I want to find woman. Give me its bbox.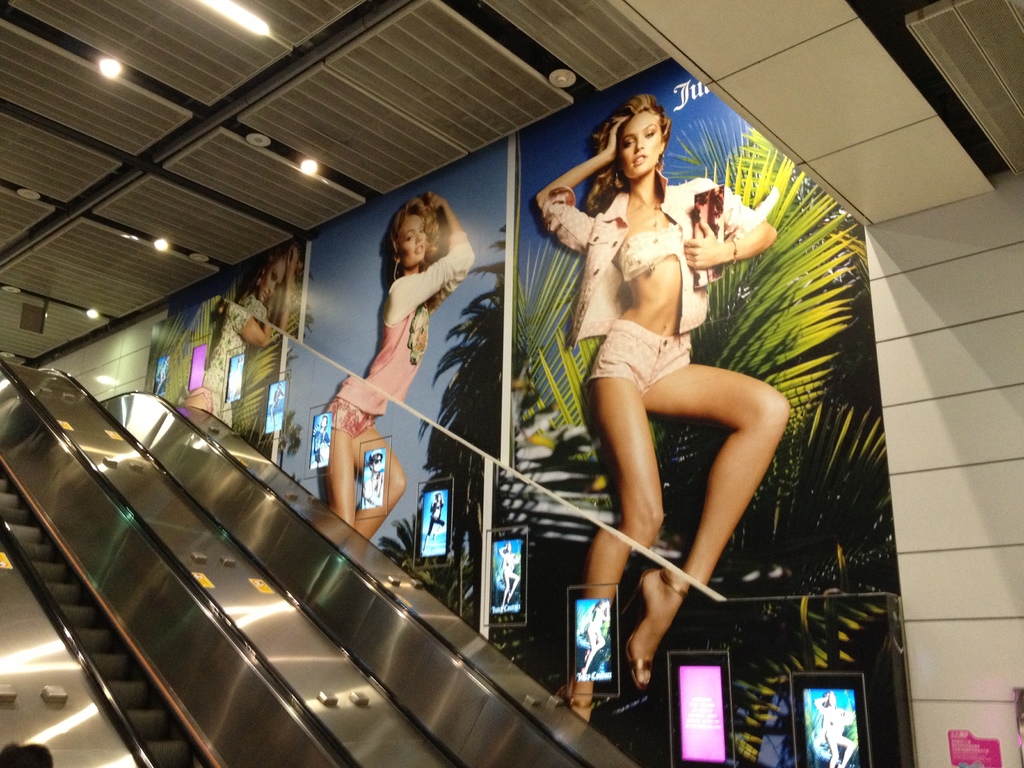
[left=310, top=410, right=332, bottom=464].
